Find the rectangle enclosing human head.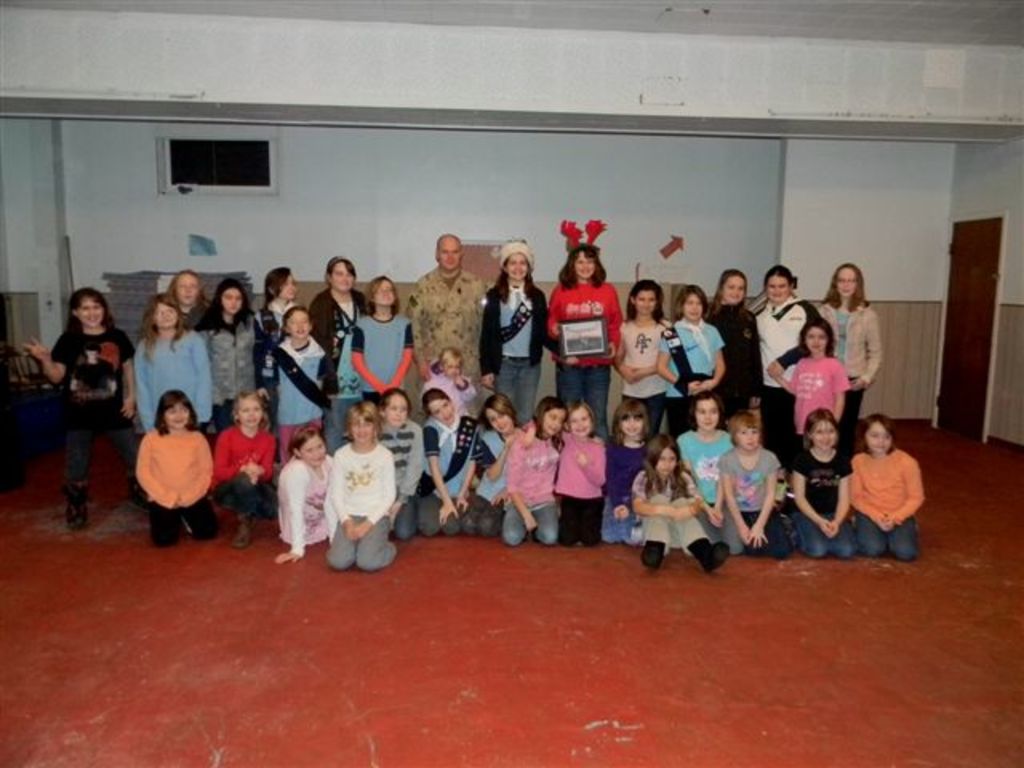
x1=691, y1=394, x2=726, y2=434.
